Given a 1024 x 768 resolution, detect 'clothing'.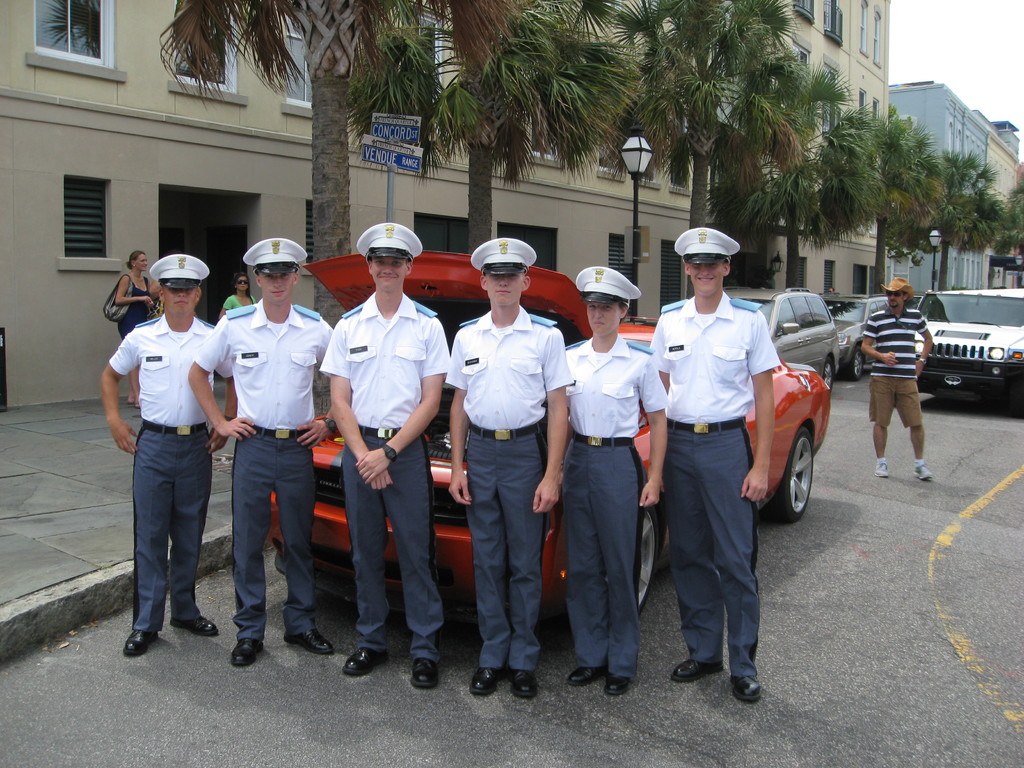
select_region(222, 294, 266, 312).
